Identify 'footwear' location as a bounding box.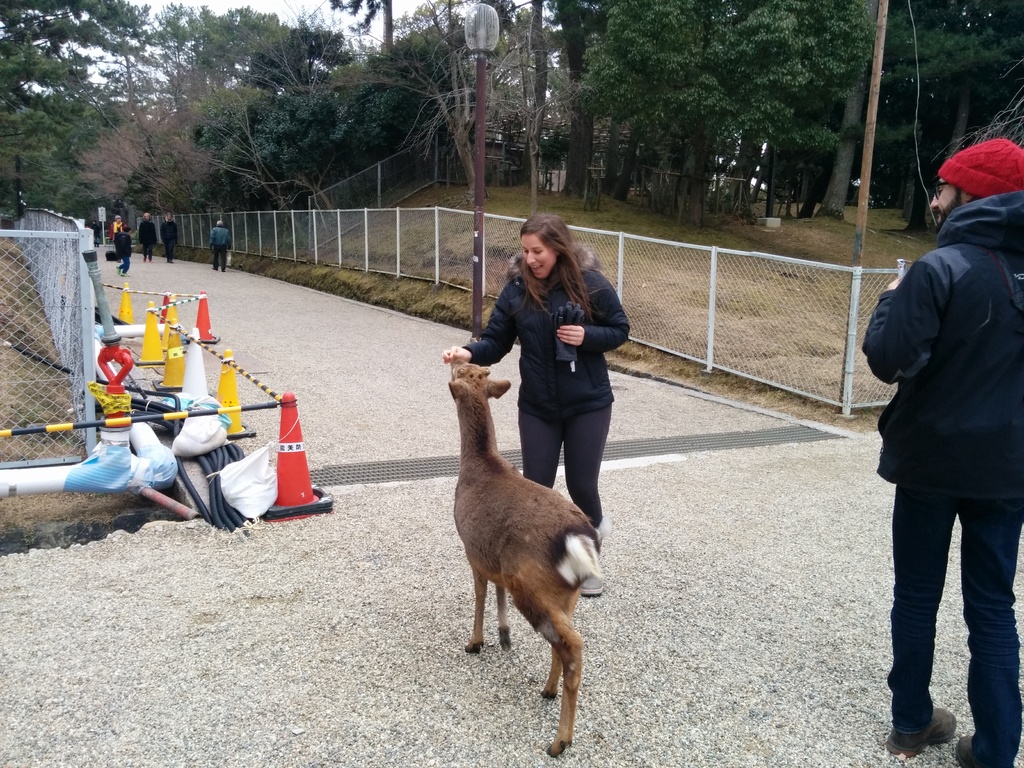
<bbox>212, 268, 215, 270</bbox>.
